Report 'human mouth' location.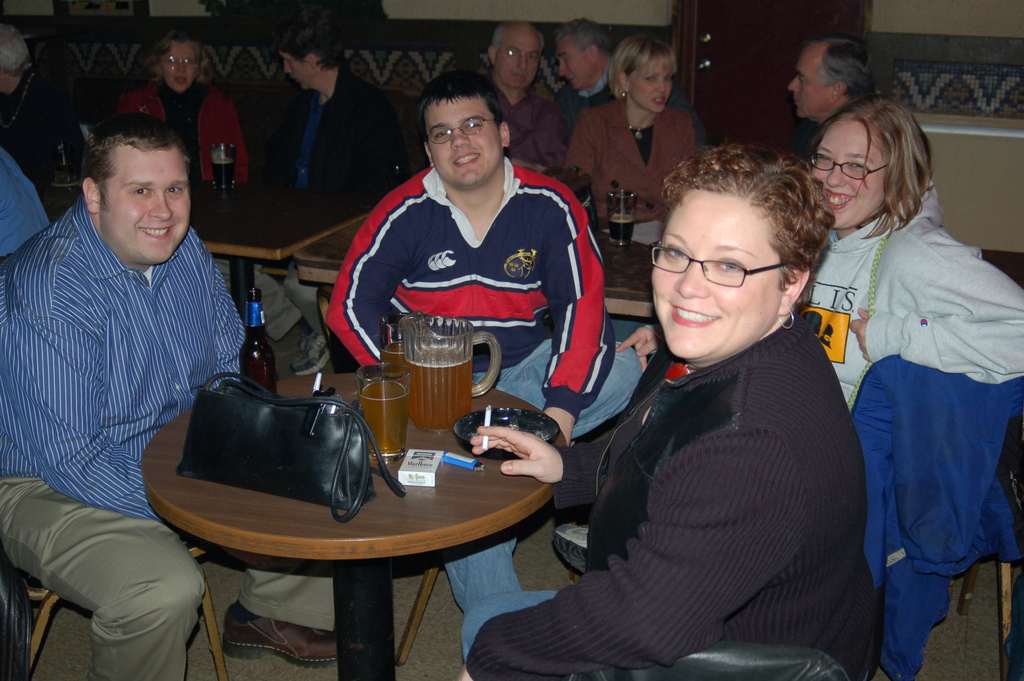
Report: select_region(667, 302, 718, 329).
